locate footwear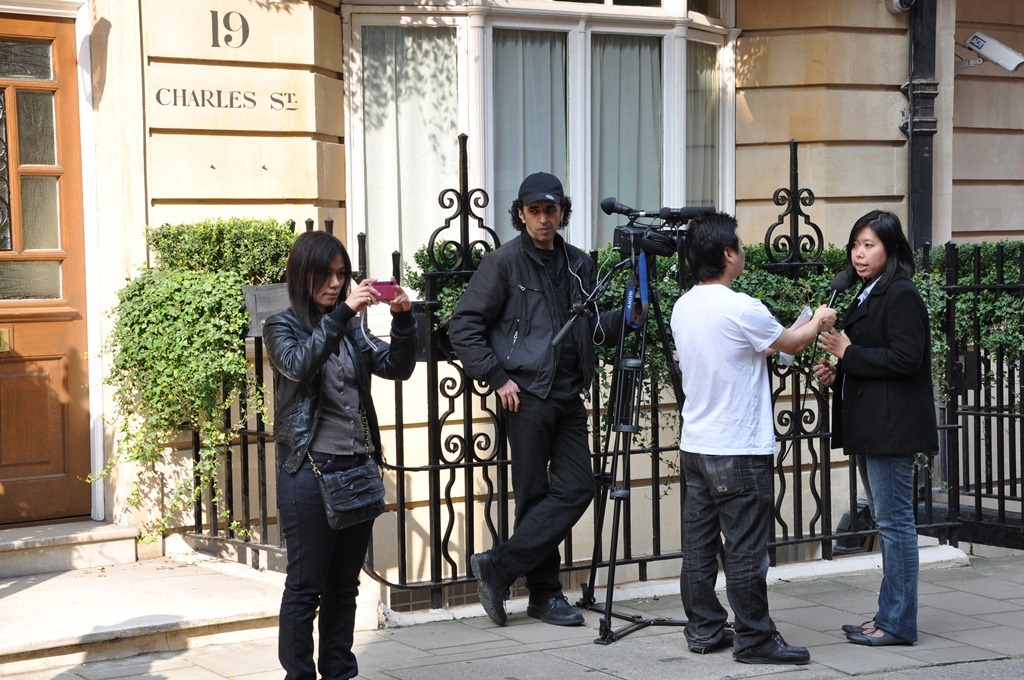
[left=526, top=593, right=583, bottom=625]
